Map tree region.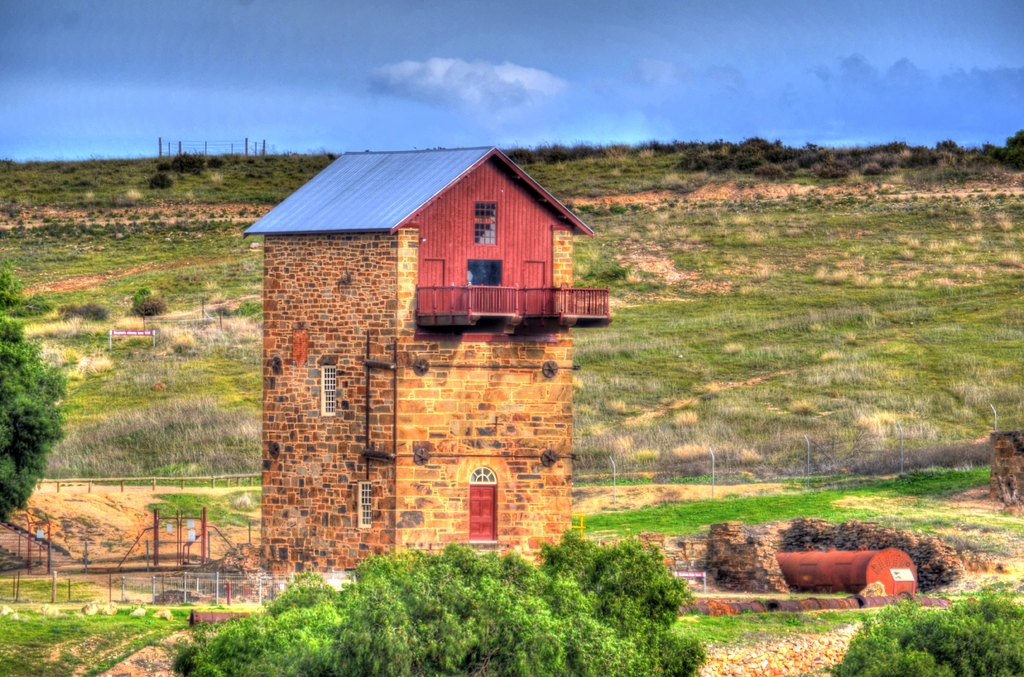
Mapped to (0,301,75,507).
